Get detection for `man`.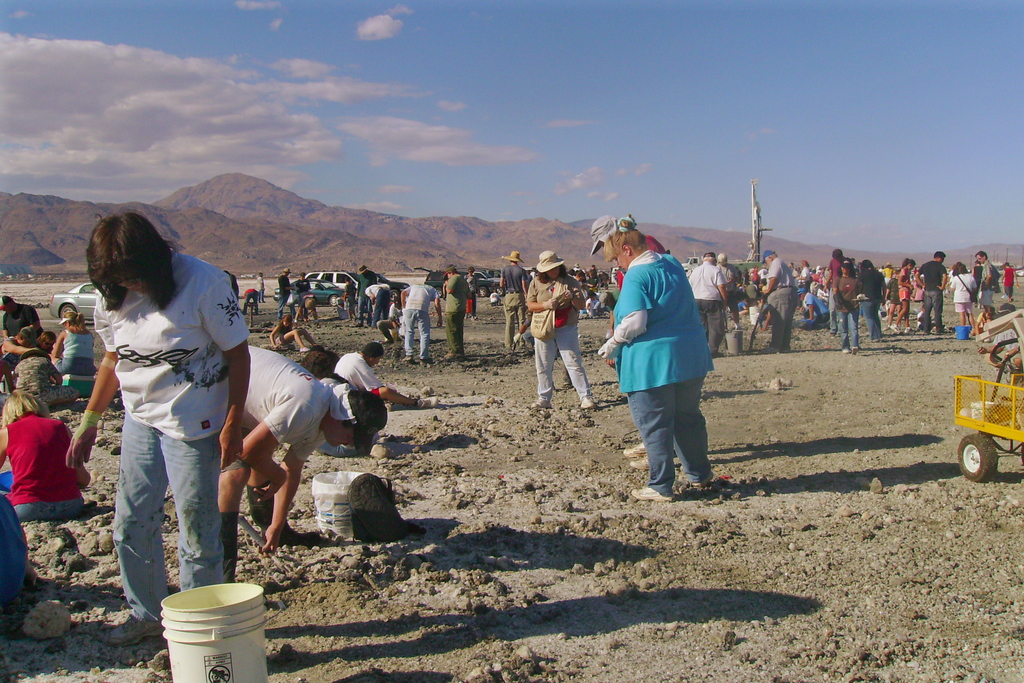
Detection: (758, 250, 802, 351).
